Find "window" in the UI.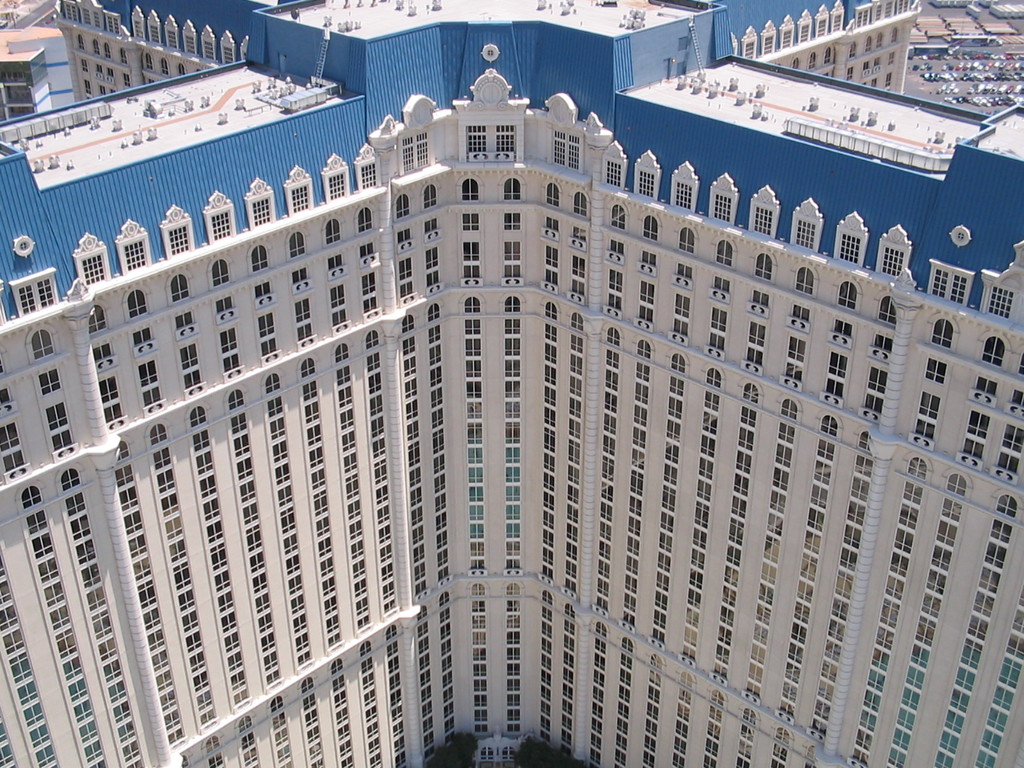
UI element at x1=53 y1=627 x2=76 y2=657.
